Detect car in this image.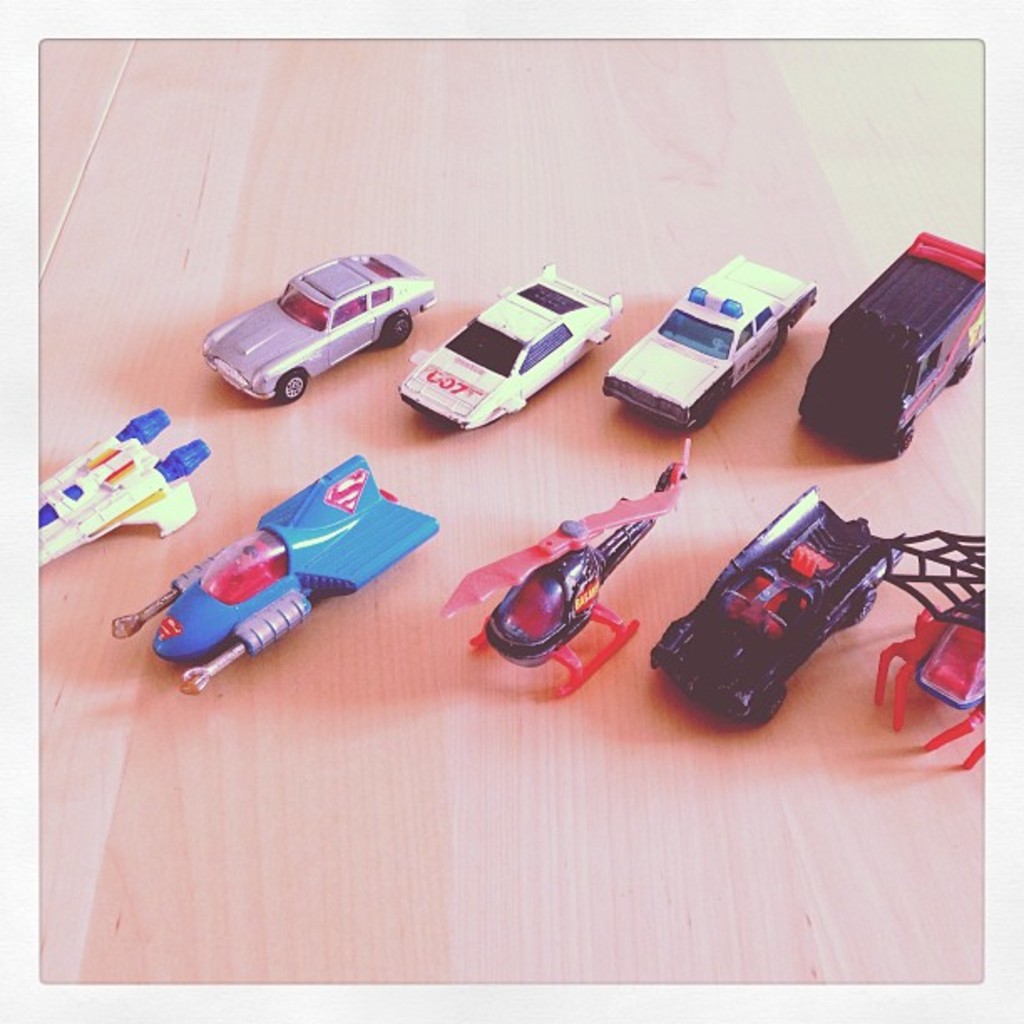
Detection: bbox(398, 264, 621, 428).
